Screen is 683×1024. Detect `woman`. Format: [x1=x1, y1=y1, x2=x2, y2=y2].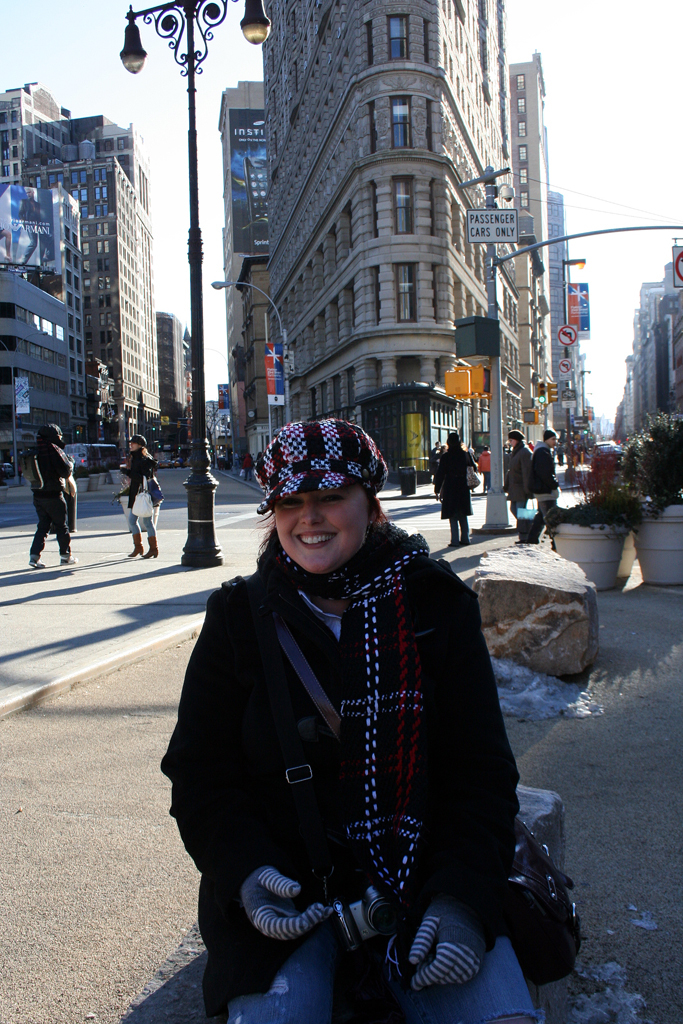
[x1=162, y1=388, x2=548, y2=1013].
